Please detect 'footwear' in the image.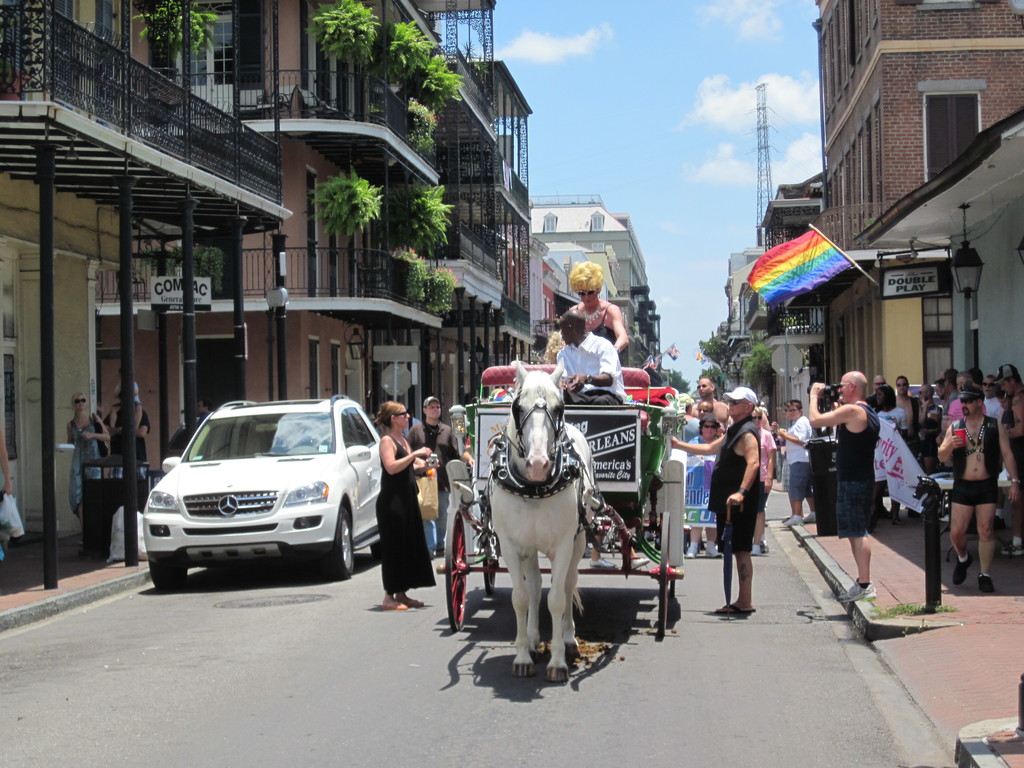
(950, 554, 972, 587).
